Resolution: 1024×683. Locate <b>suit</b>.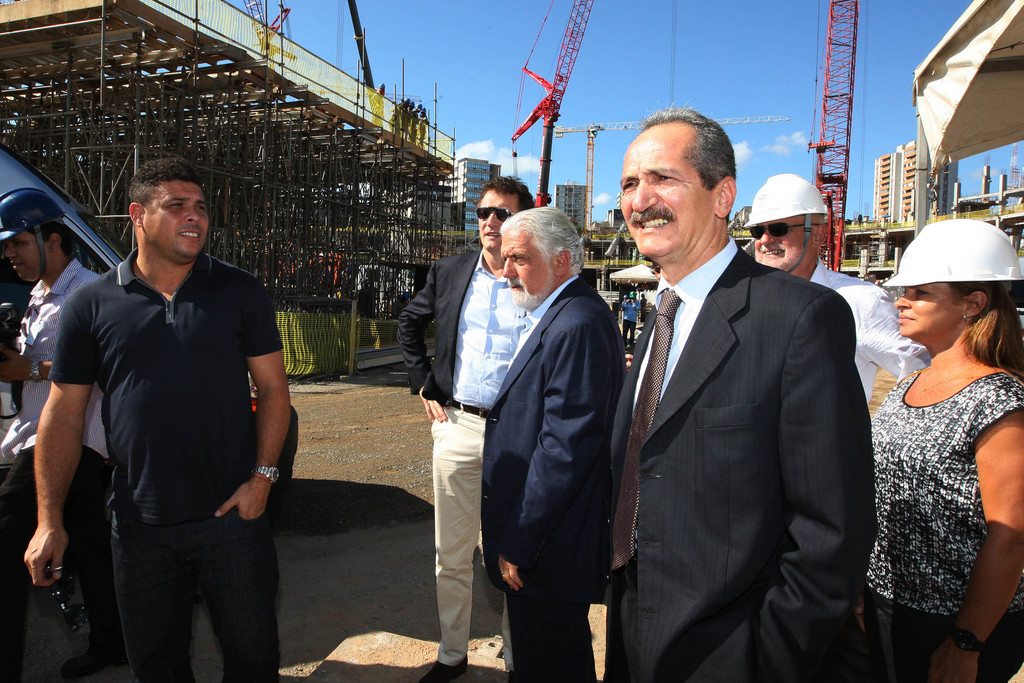
<bbox>620, 177, 917, 667</bbox>.
